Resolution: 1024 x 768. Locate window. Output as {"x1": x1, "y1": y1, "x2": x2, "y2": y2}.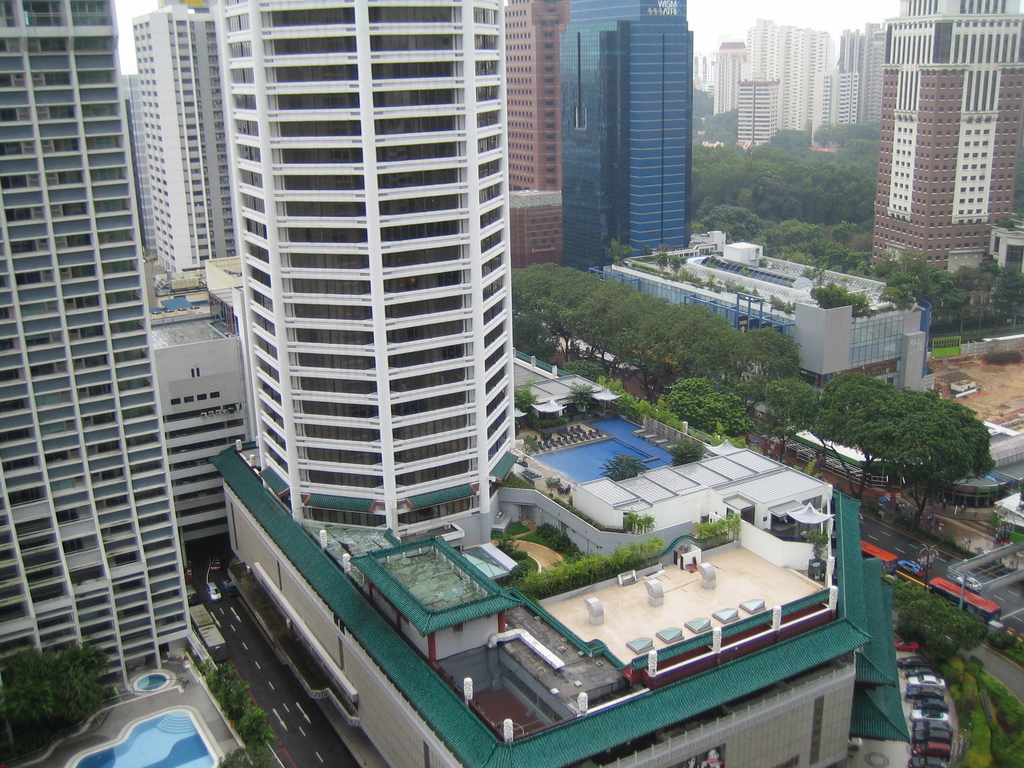
{"x1": 369, "y1": 59, "x2": 463, "y2": 82}.
